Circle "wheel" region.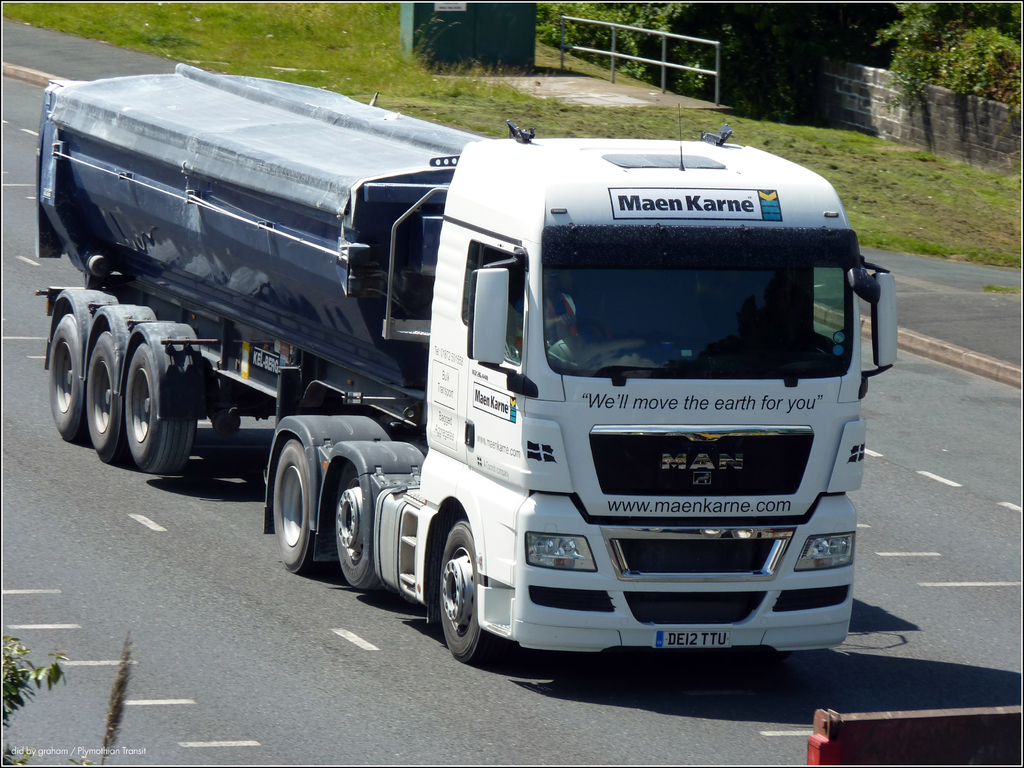
Region: l=127, t=348, r=202, b=463.
